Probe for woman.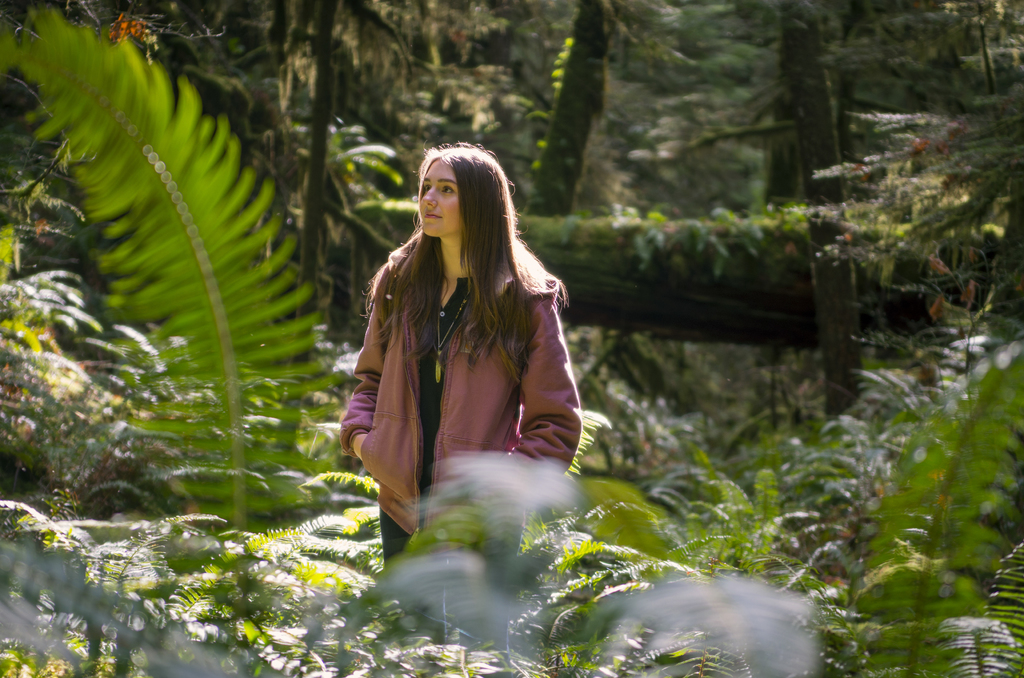
Probe result: [340,150,605,576].
